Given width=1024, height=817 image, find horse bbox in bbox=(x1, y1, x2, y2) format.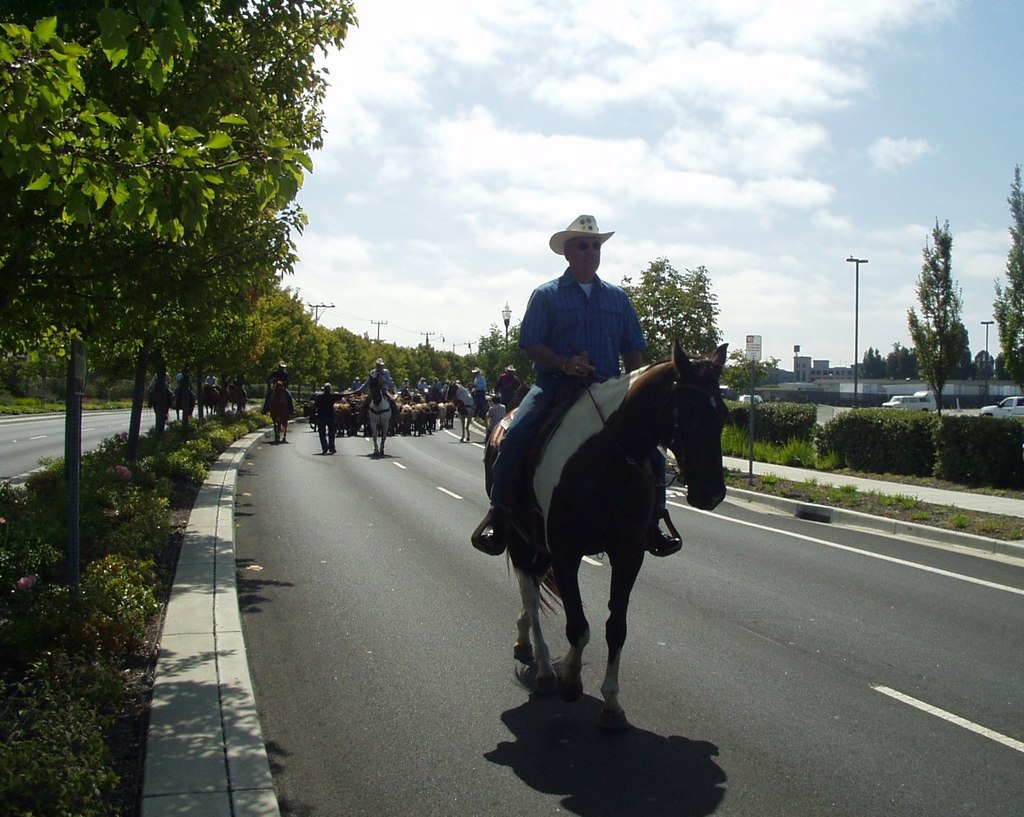
bbox=(480, 331, 731, 732).
